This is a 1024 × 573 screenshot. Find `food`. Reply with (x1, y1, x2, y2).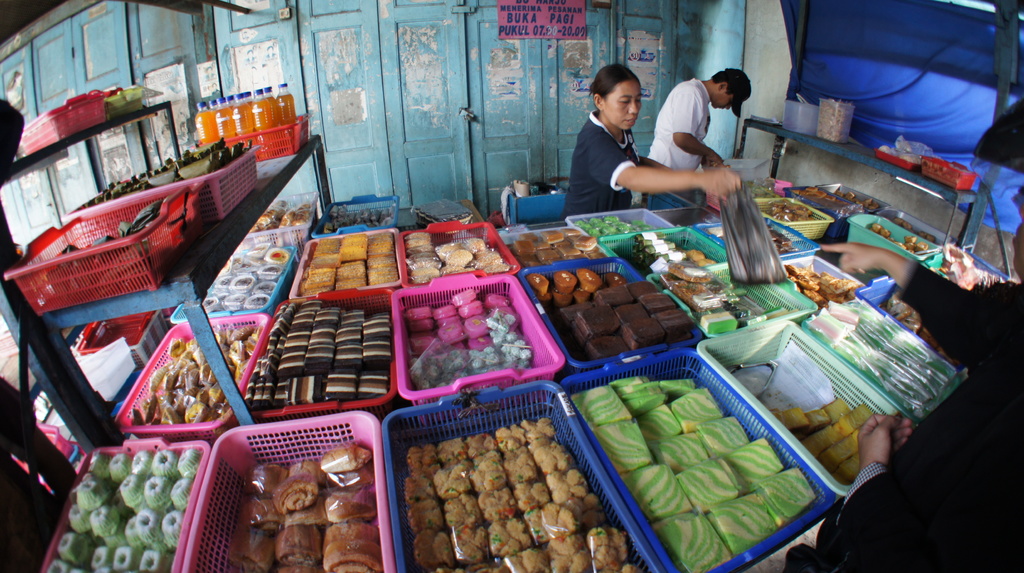
(664, 262, 727, 315).
